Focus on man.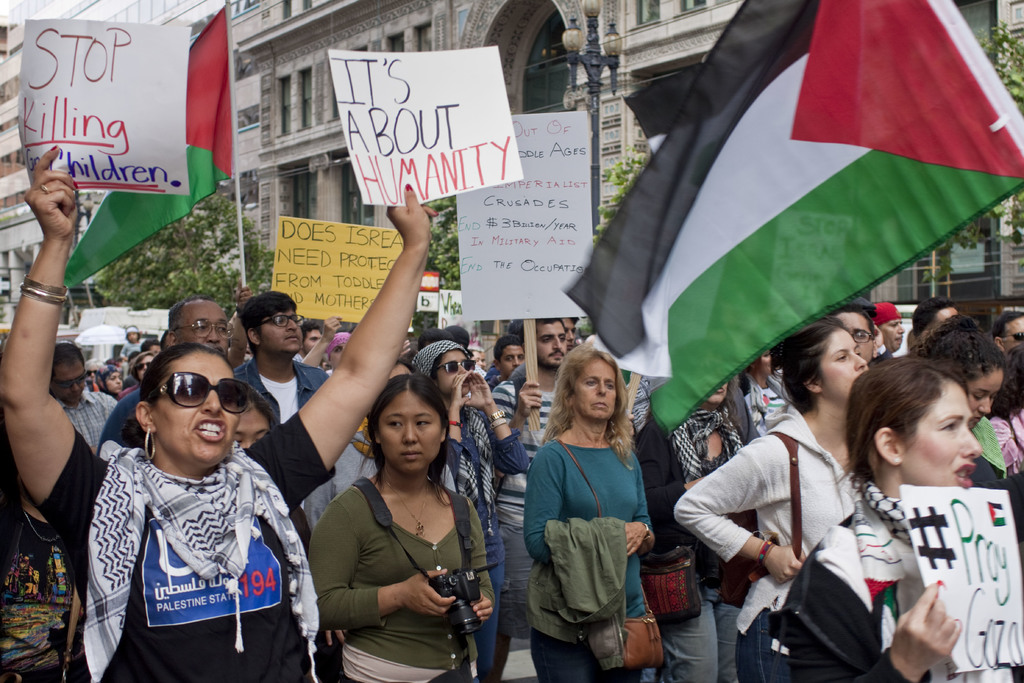
Focused at select_region(919, 297, 961, 335).
